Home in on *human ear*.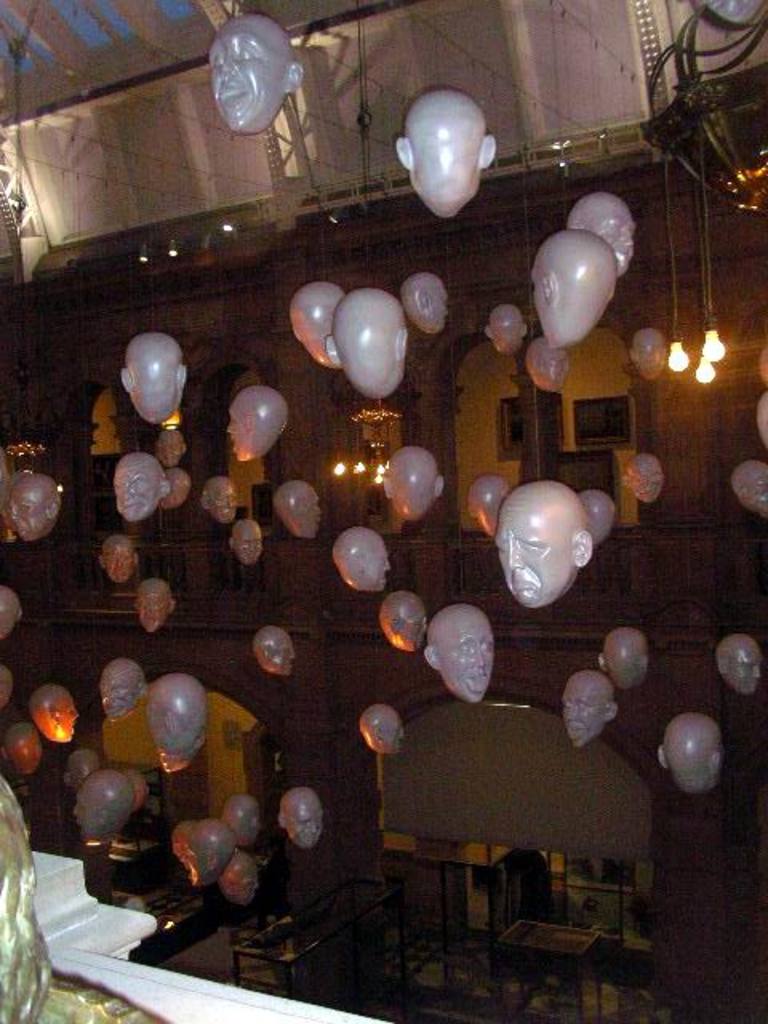
Homed in at region(165, 595, 178, 614).
